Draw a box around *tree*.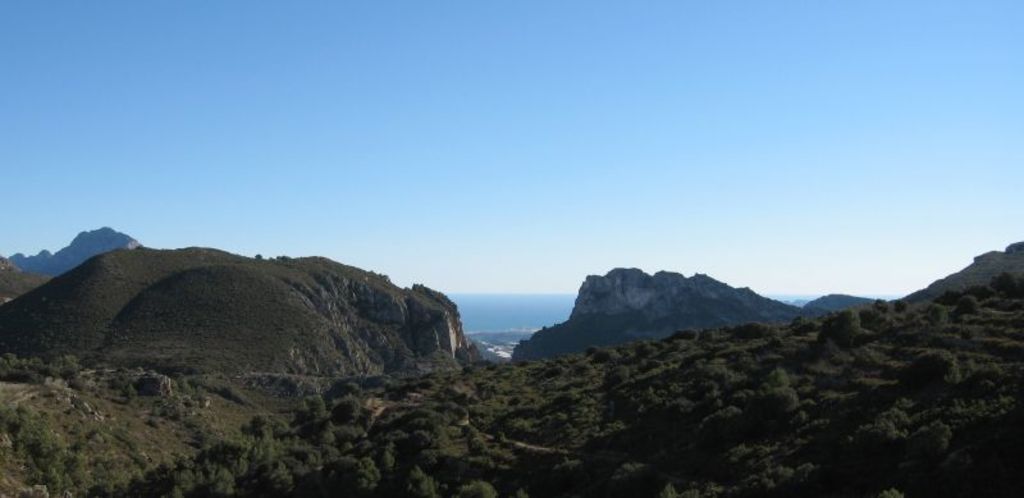
<region>508, 393, 522, 401</region>.
